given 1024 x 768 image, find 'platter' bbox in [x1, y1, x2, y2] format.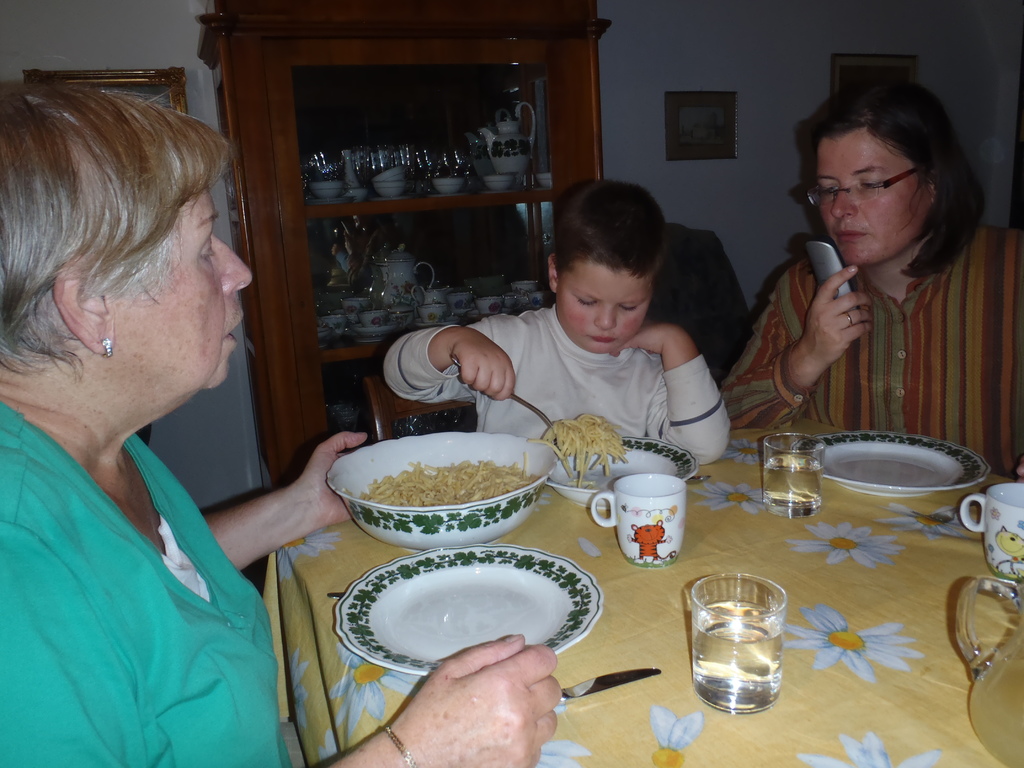
[816, 433, 986, 499].
